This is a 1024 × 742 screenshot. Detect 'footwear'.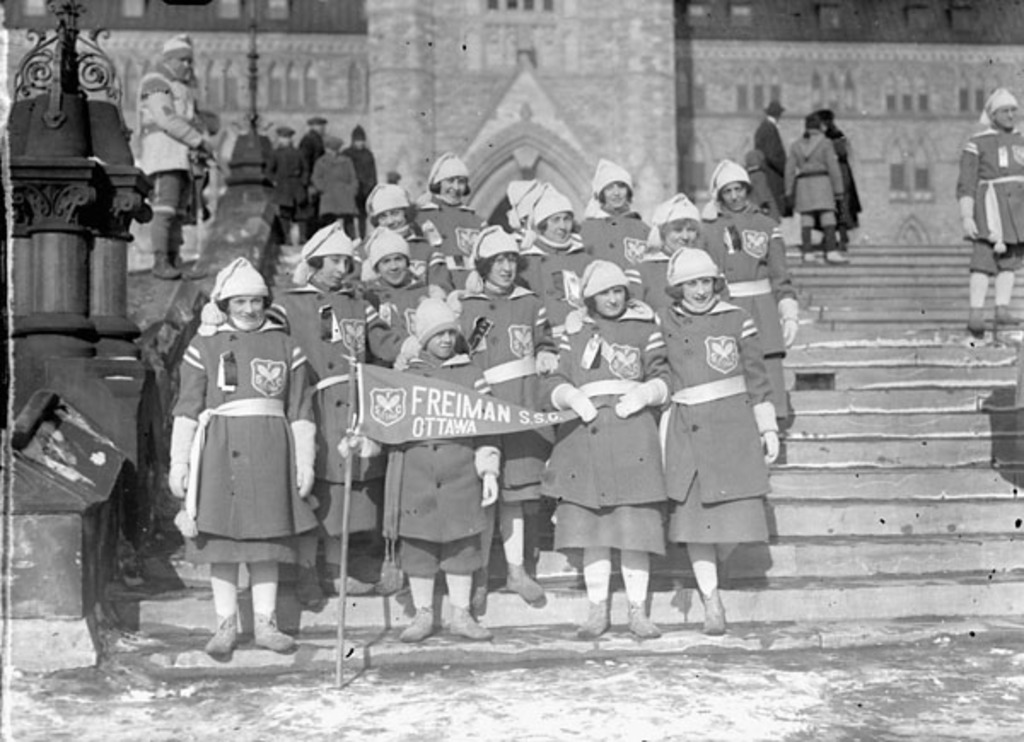
507, 558, 546, 611.
